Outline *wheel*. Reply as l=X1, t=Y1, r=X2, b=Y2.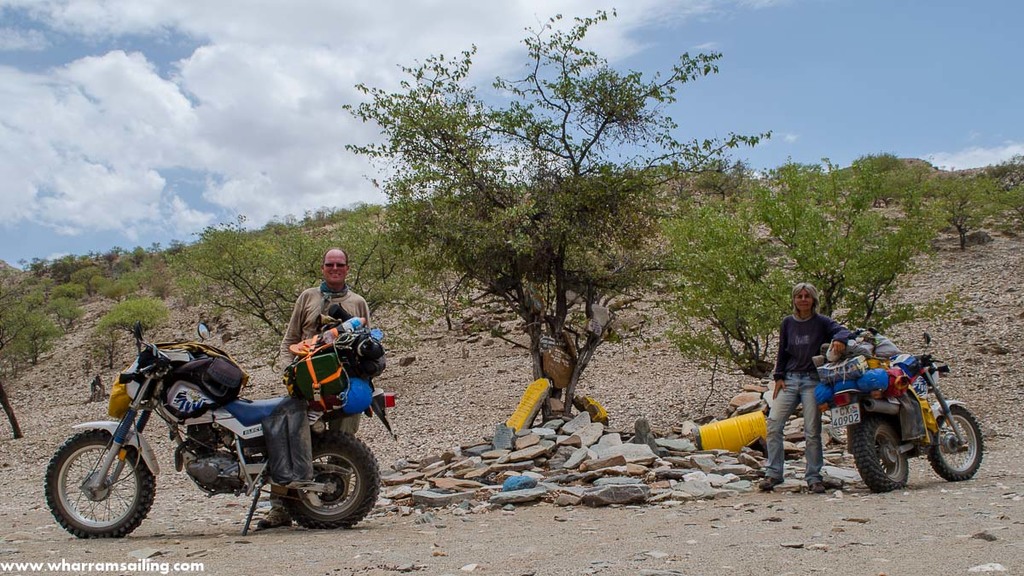
l=48, t=428, r=154, b=539.
